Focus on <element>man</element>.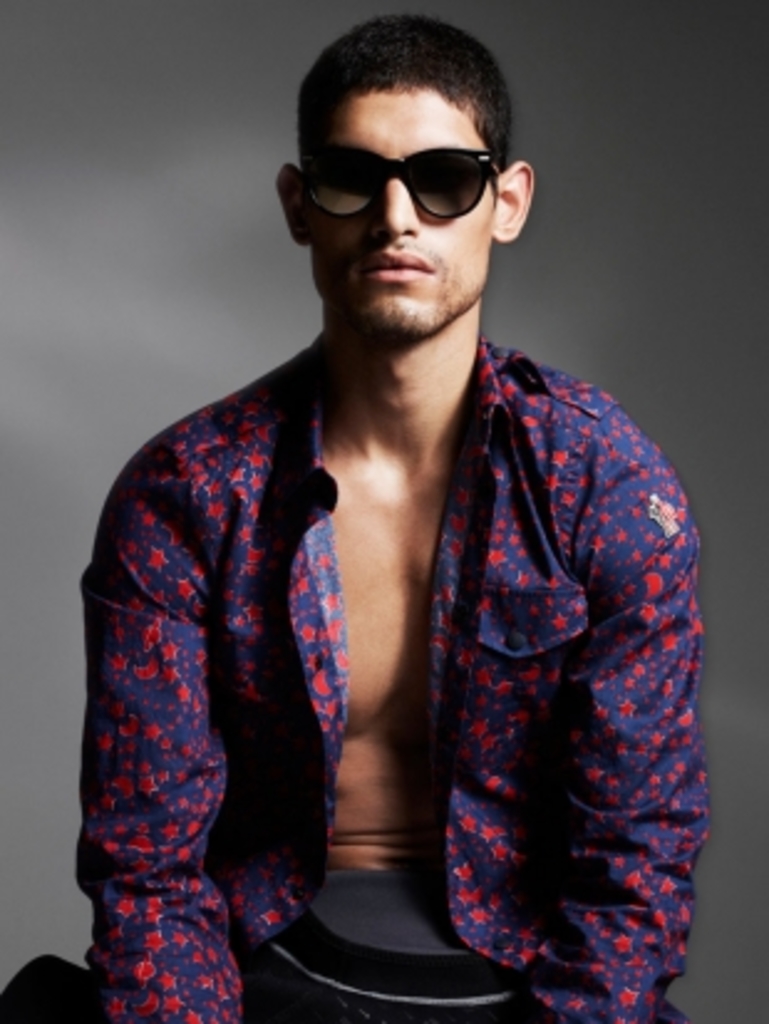
Focused at 57,0,719,1012.
